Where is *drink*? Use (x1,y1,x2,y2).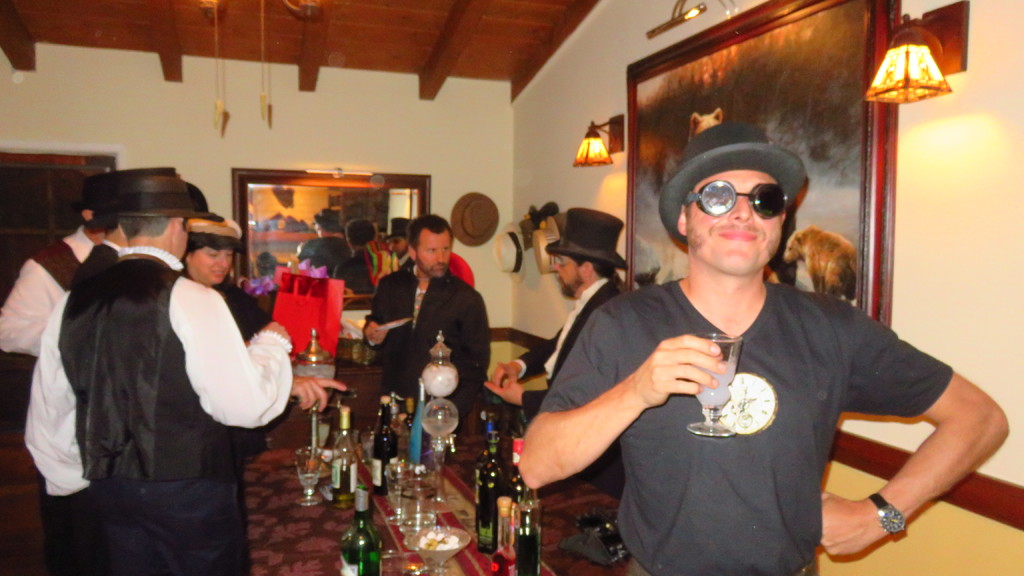
(694,361,737,408).
